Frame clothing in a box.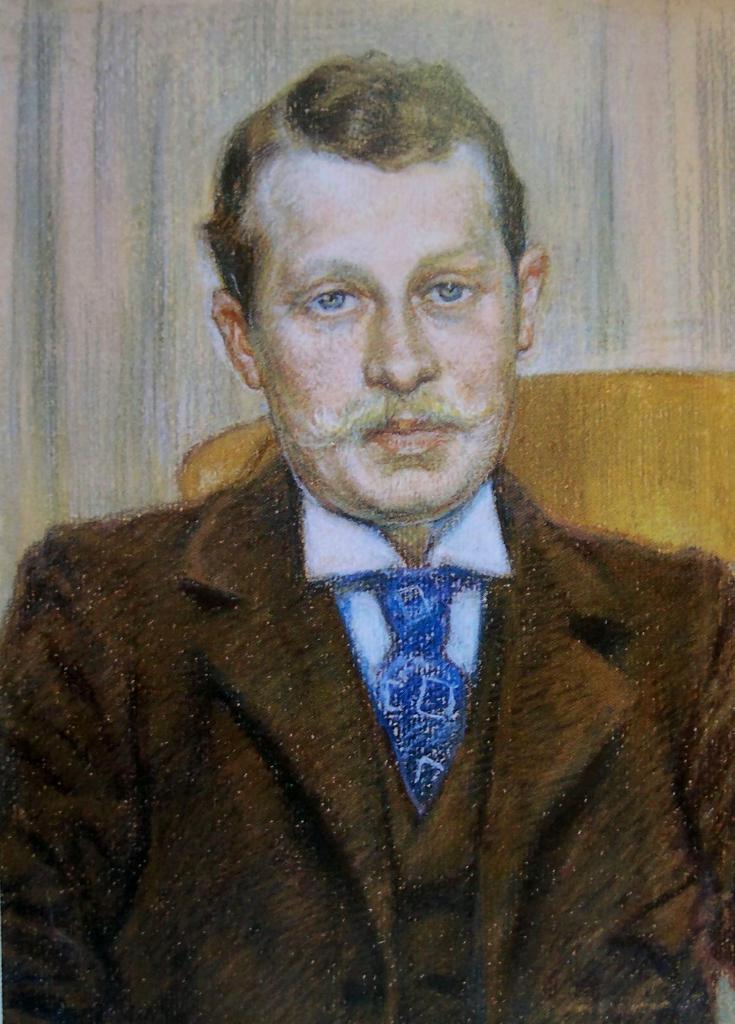
x1=0 y1=458 x2=734 y2=1023.
